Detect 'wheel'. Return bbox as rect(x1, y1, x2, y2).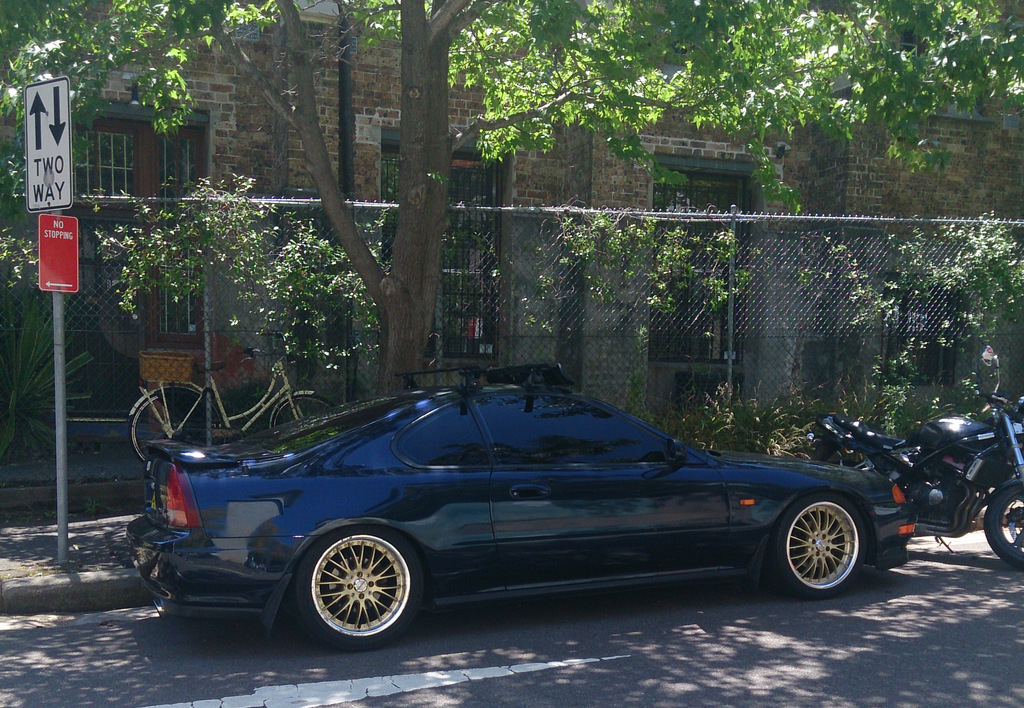
rect(980, 485, 1023, 570).
